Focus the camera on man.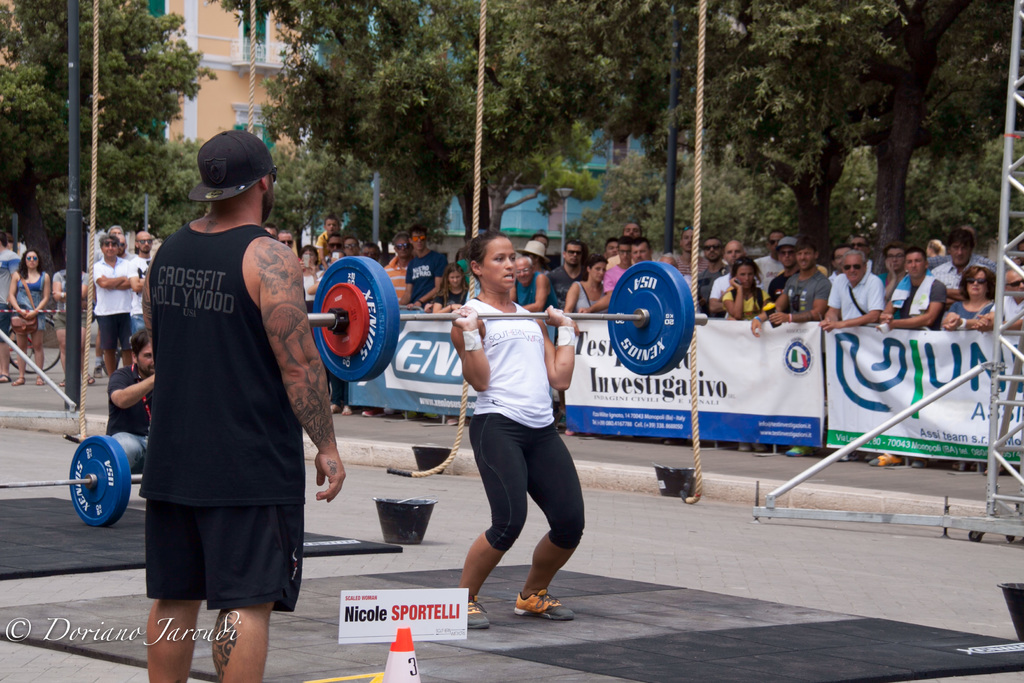
Focus region: 277 229 294 250.
